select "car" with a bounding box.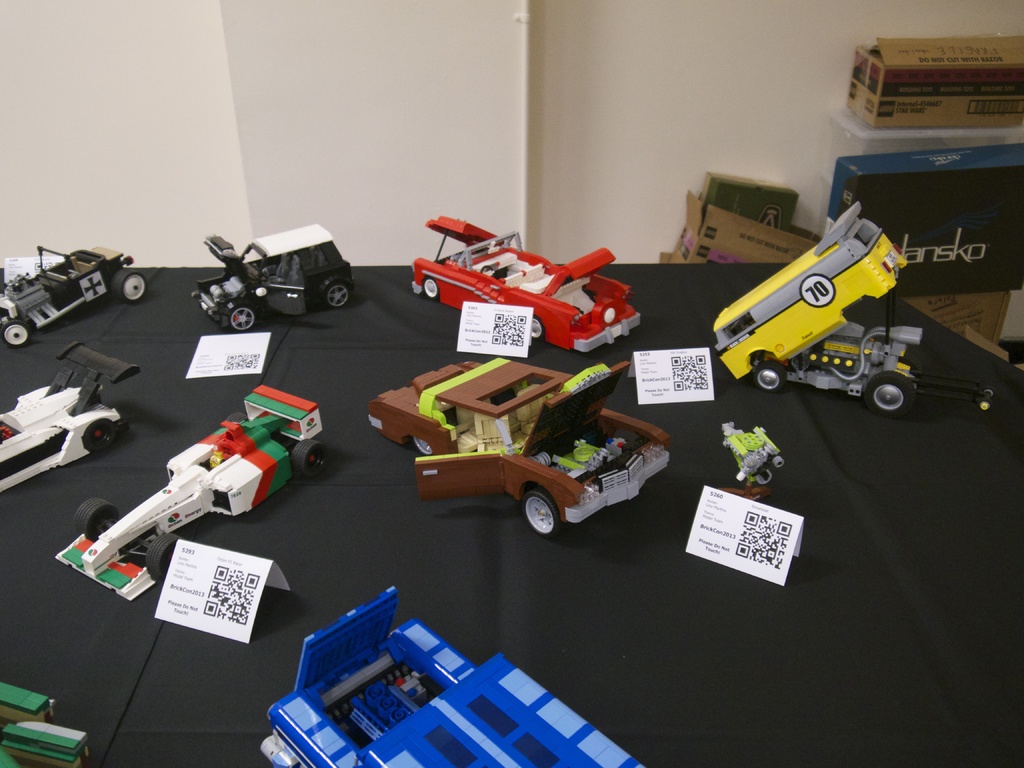
(54, 385, 332, 605).
